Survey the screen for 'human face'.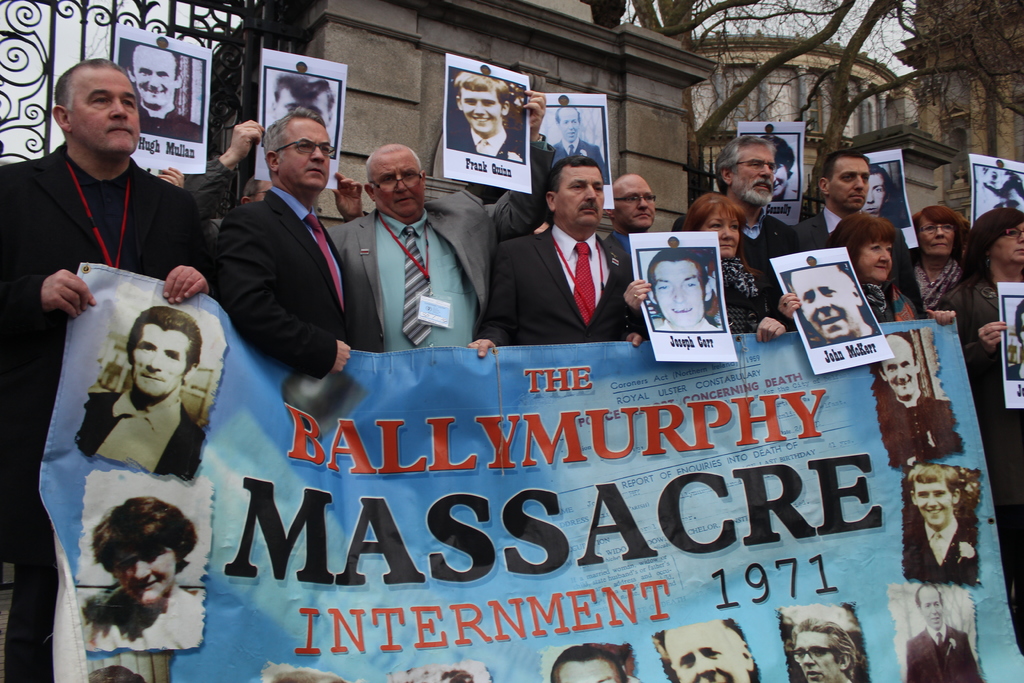
Survey found: <bbox>918, 589, 947, 627</bbox>.
